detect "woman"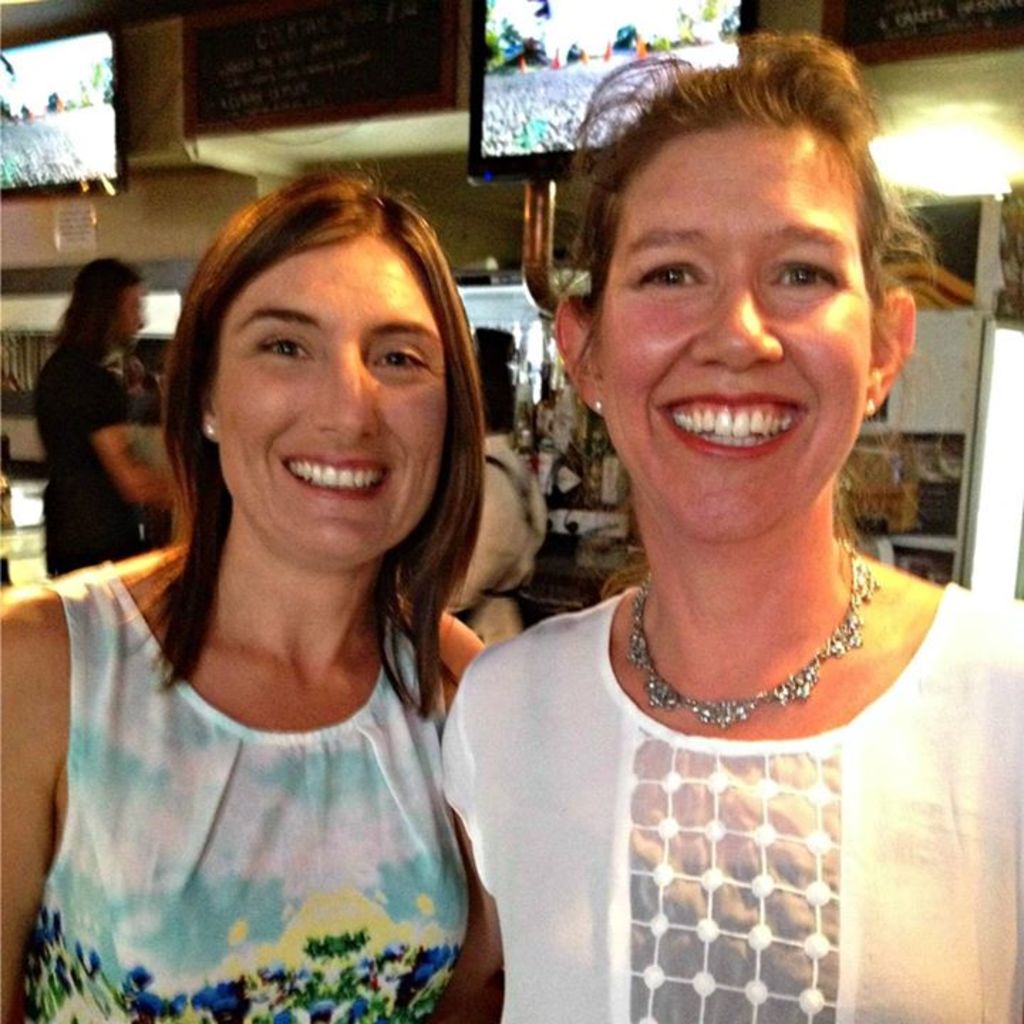
box(432, 51, 993, 1014)
